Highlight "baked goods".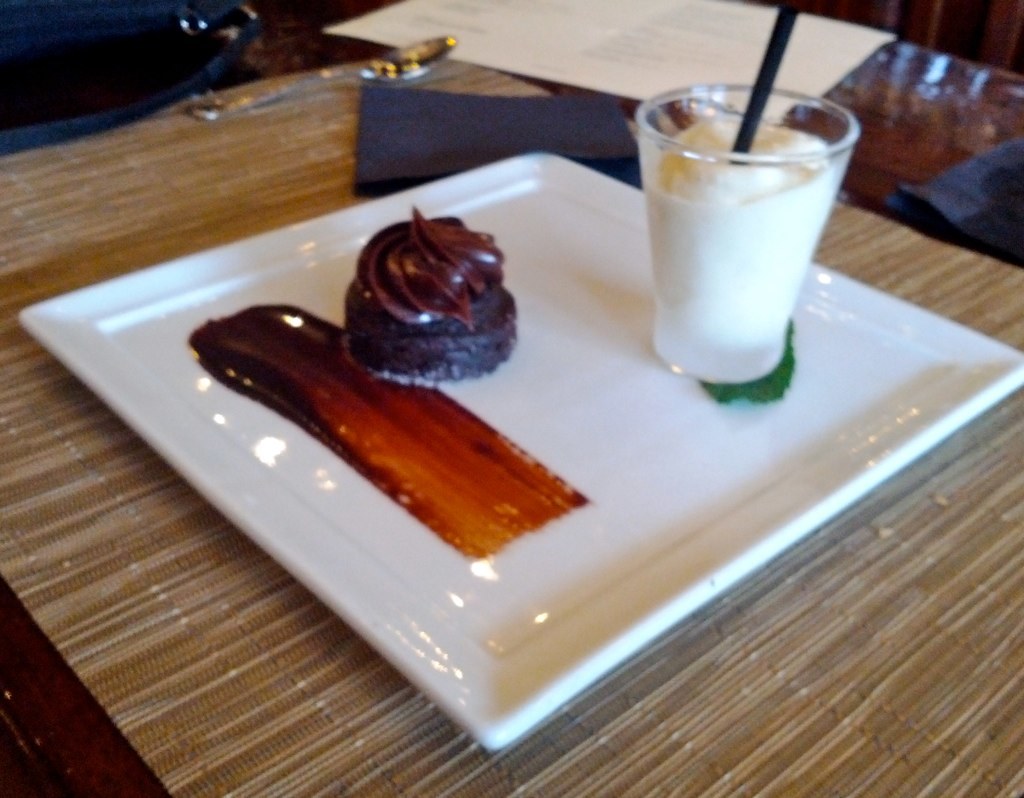
Highlighted region: <region>347, 199, 519, 391</region>.
